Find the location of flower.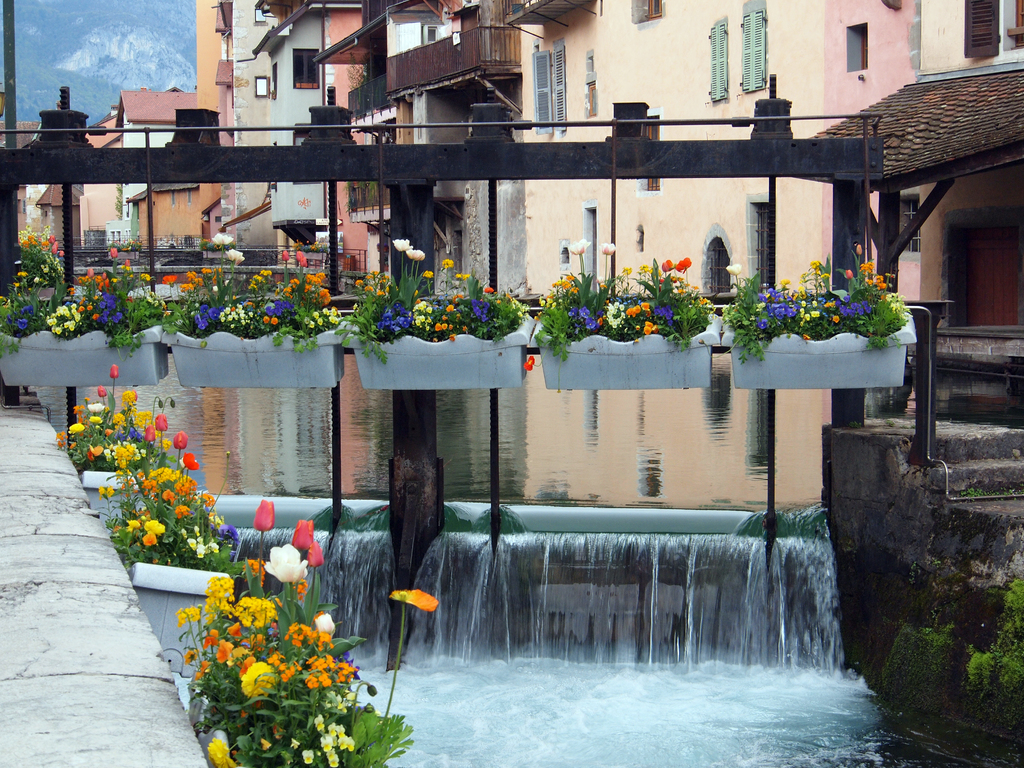
Location: pyautogui.locateOnScreen(659, 258, 693, 271).
